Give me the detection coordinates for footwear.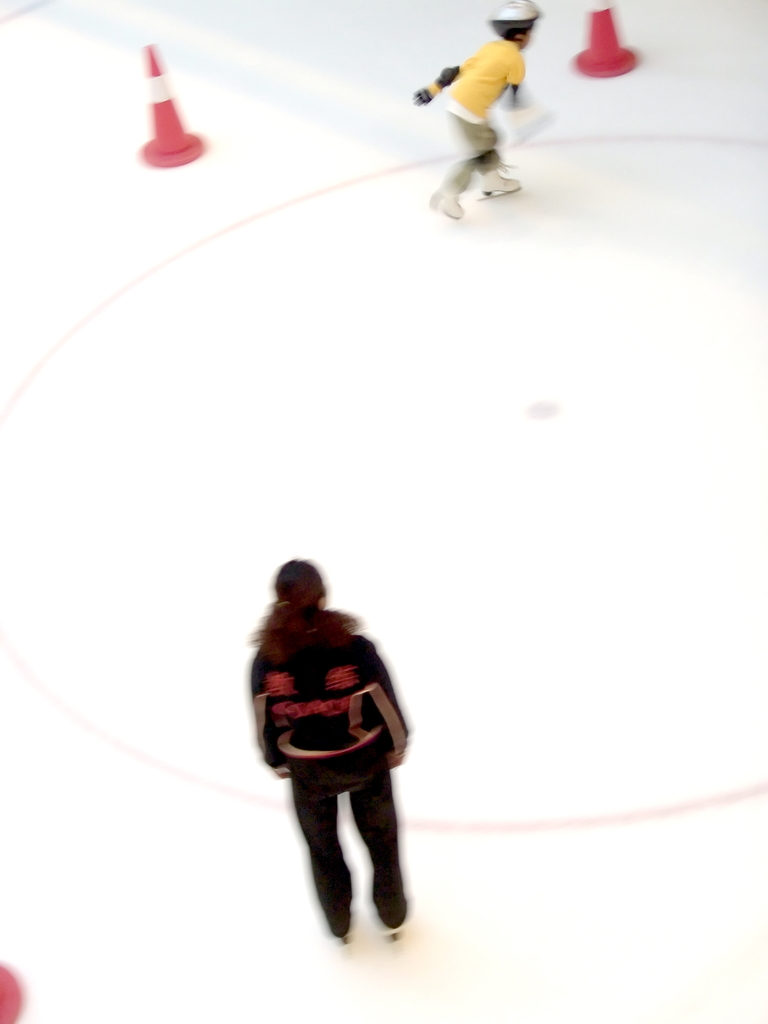
l=483, t=172, r=522, b=200.
